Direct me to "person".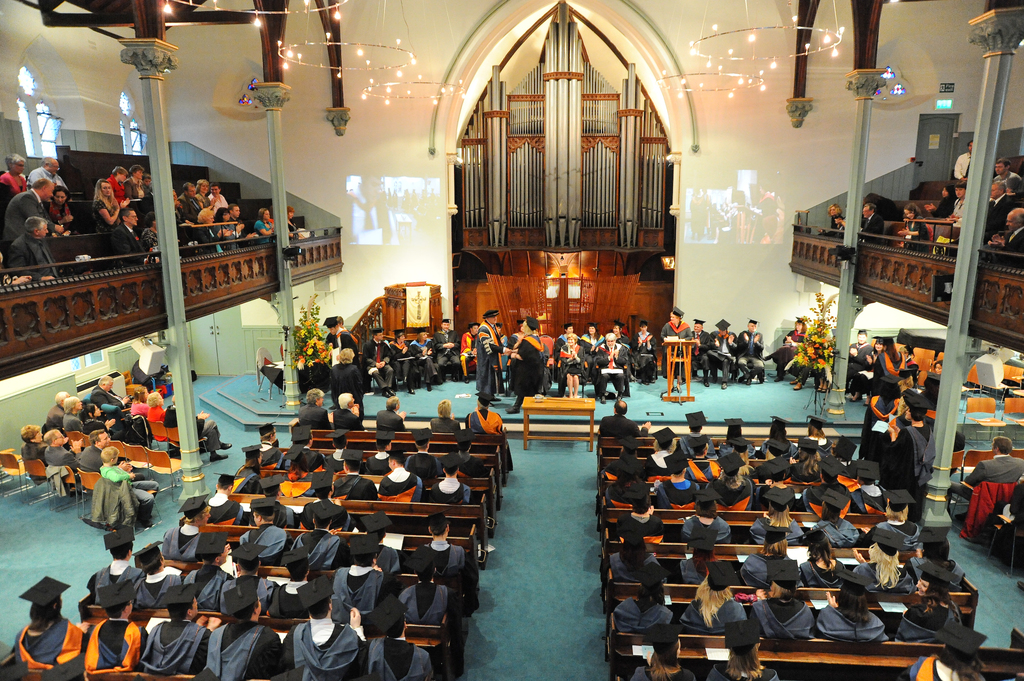
Direction: region(115, 211, 164, 262).
